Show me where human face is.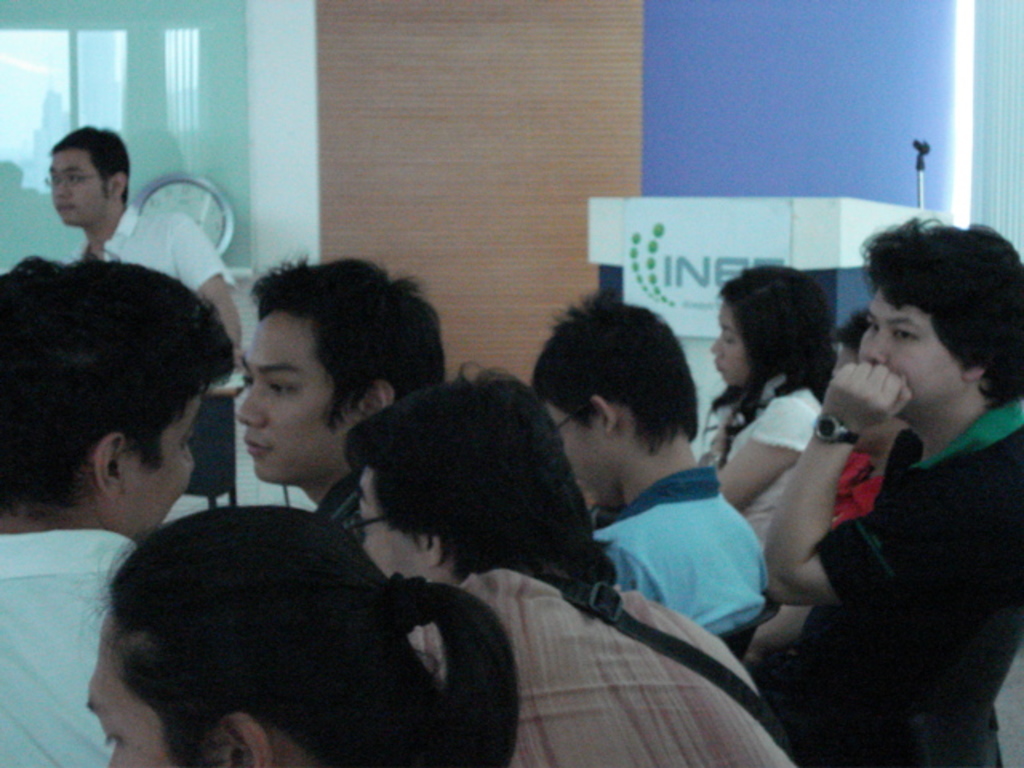
human face is at BBox(856, 278, 966, 416).
